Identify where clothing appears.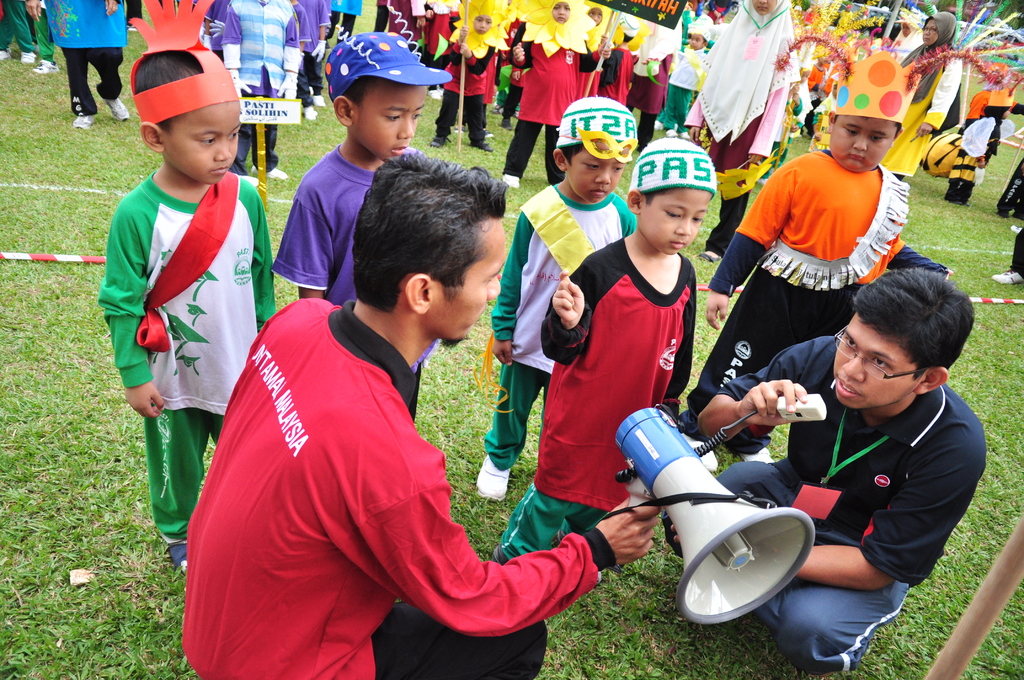
Appears at (222,0,301,174).
